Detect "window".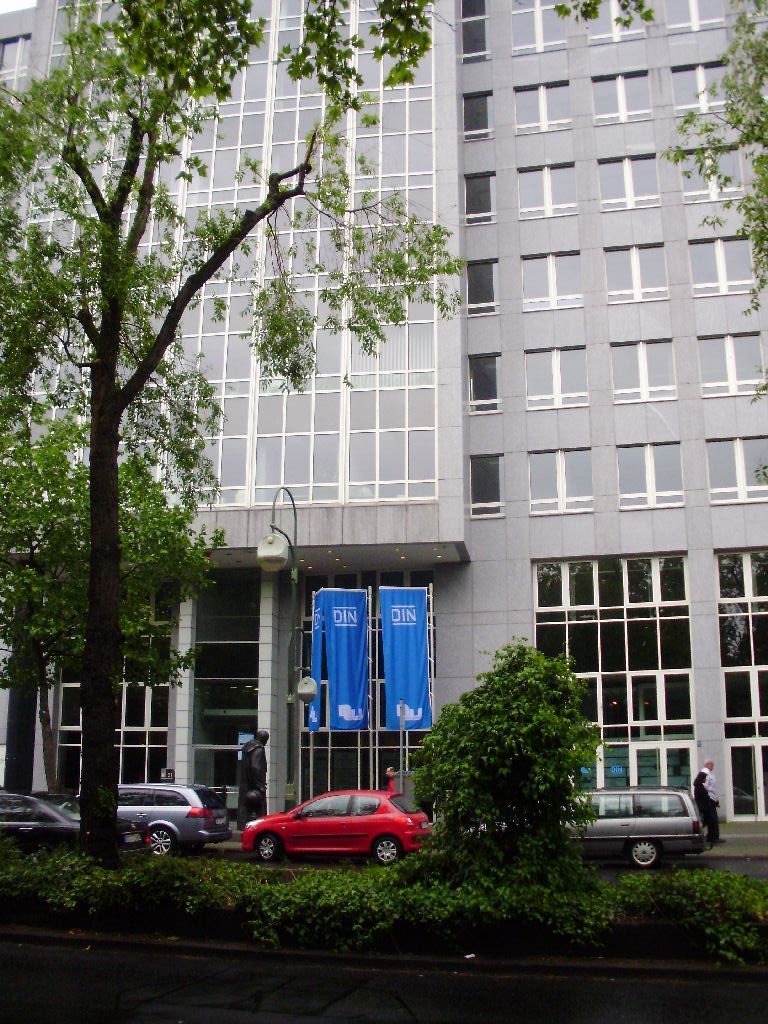
Detected at {"left": 522, "top": 347, "right": 593, "bottom": 408}.
